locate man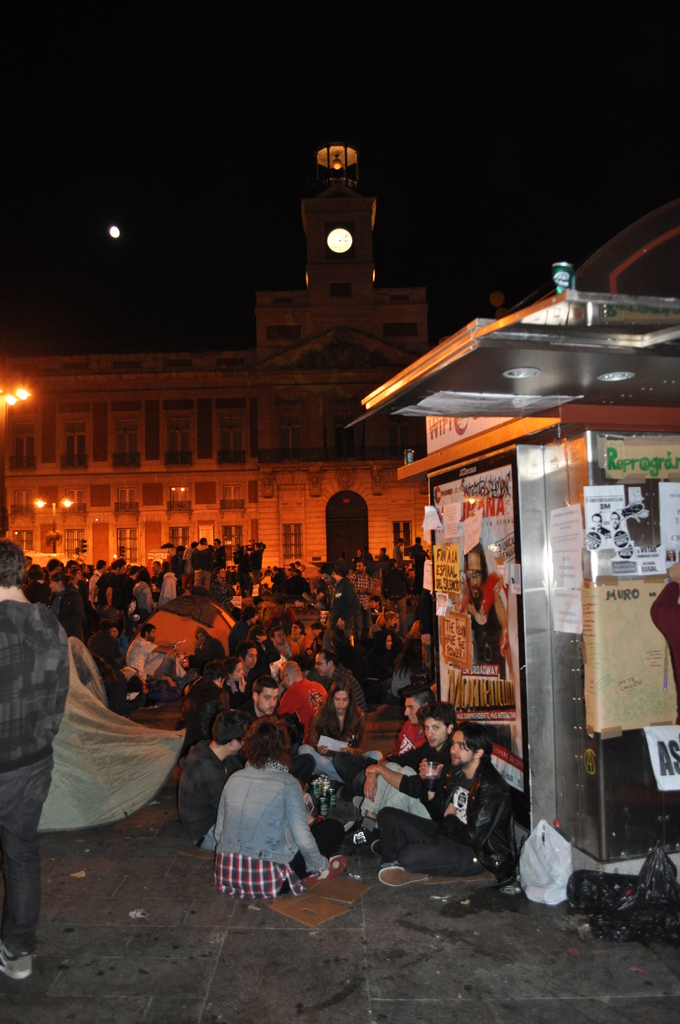
<bbox>585, 510, 613, 540</bbox>
